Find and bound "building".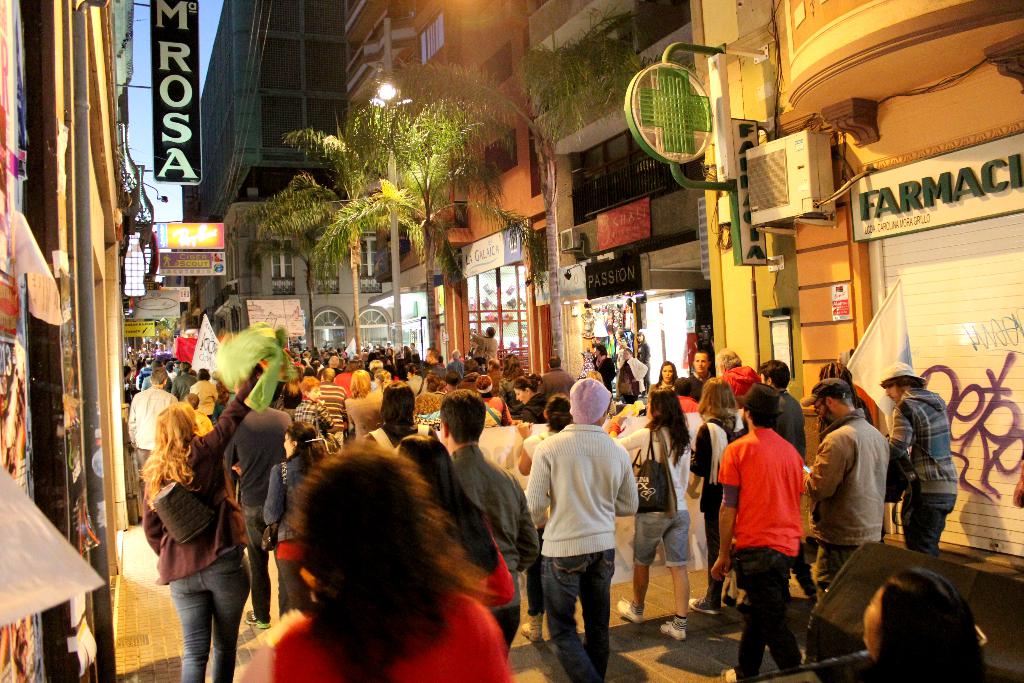
Bound: [0, 0, 141, 682].
